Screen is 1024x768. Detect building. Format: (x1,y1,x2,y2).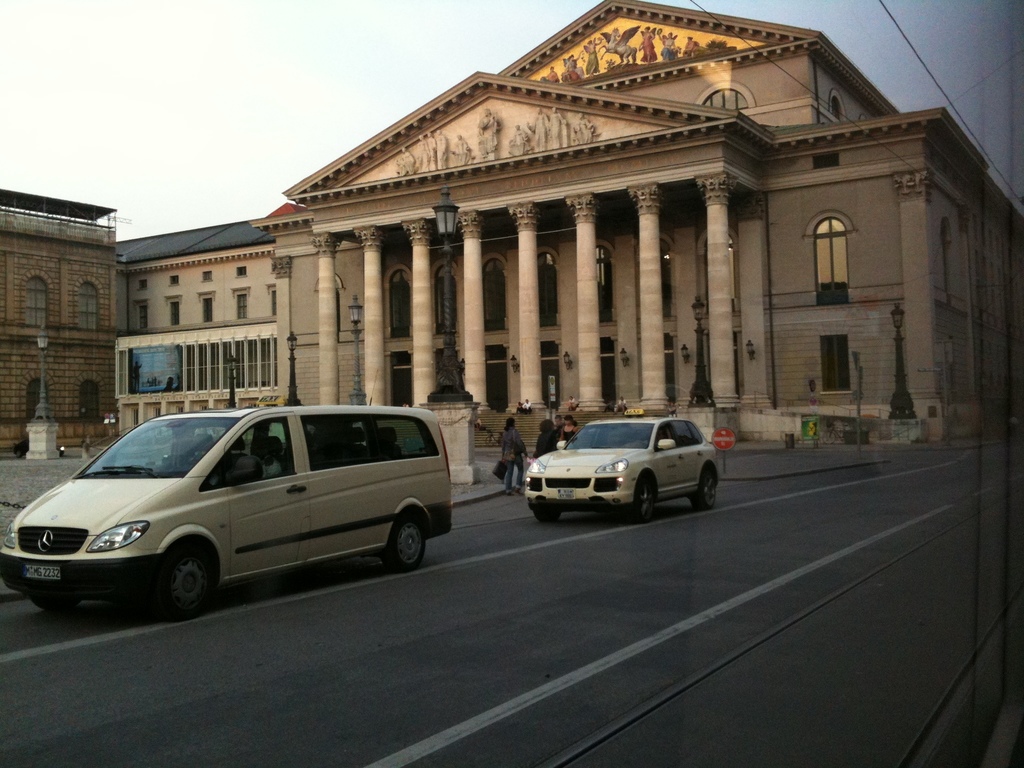
(0,208,118,452).
